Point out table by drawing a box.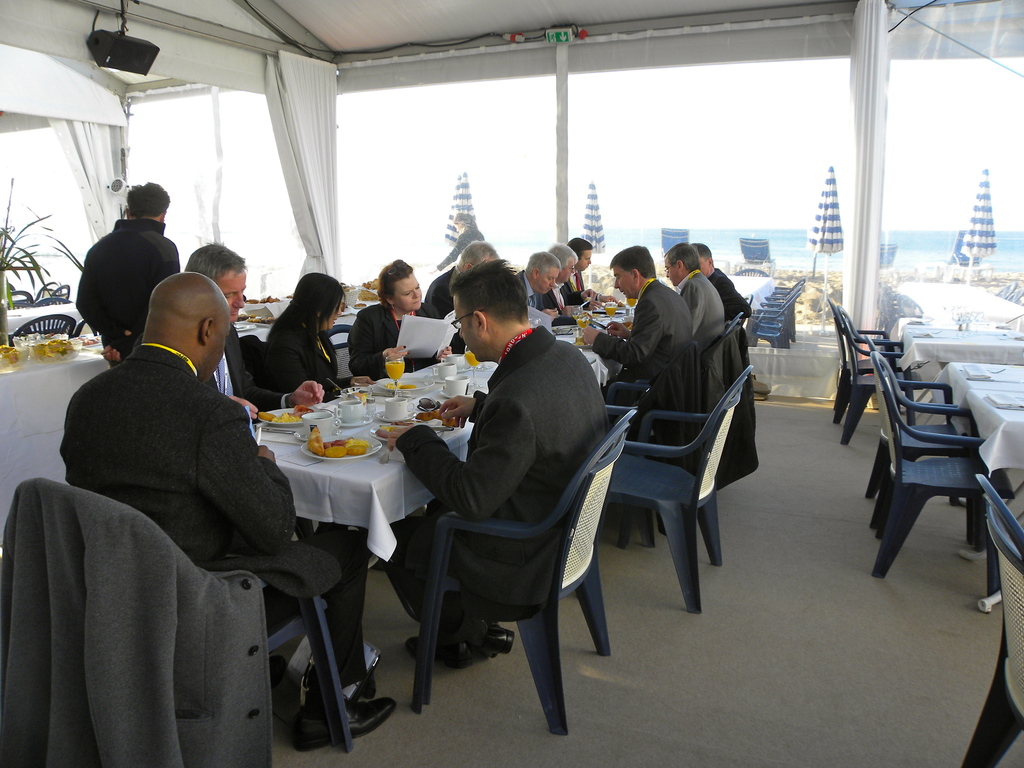
bbox=[892, 332, 1023, 383].
